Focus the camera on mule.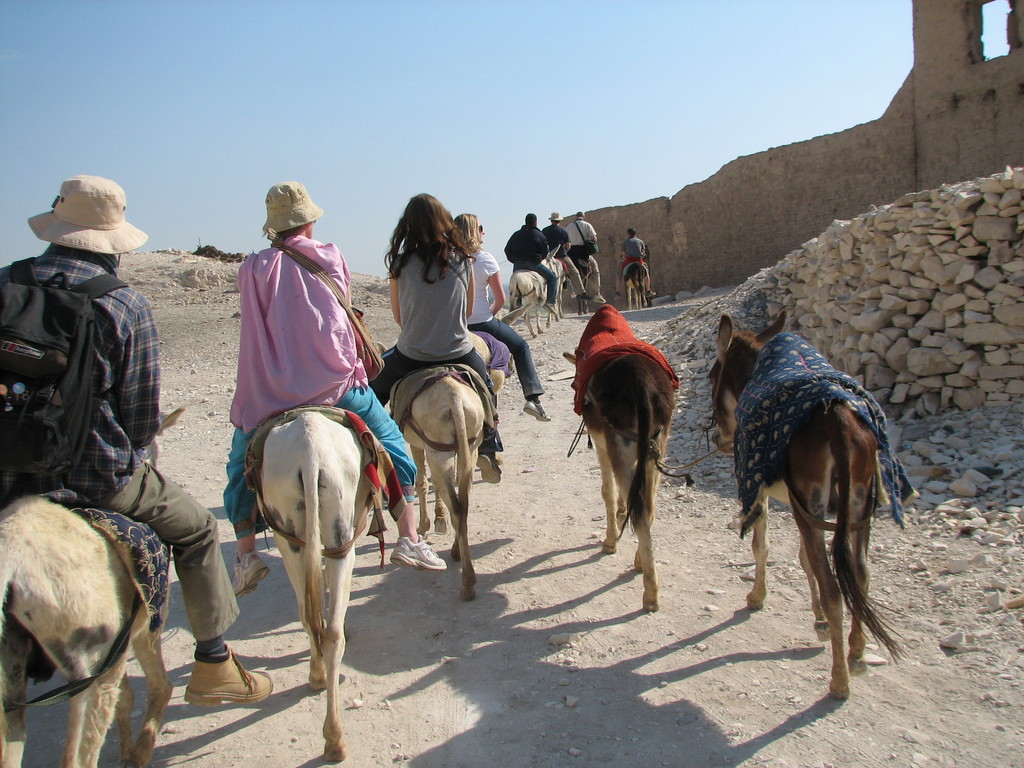
Focus region: detection(253, 400, 381, 753).
